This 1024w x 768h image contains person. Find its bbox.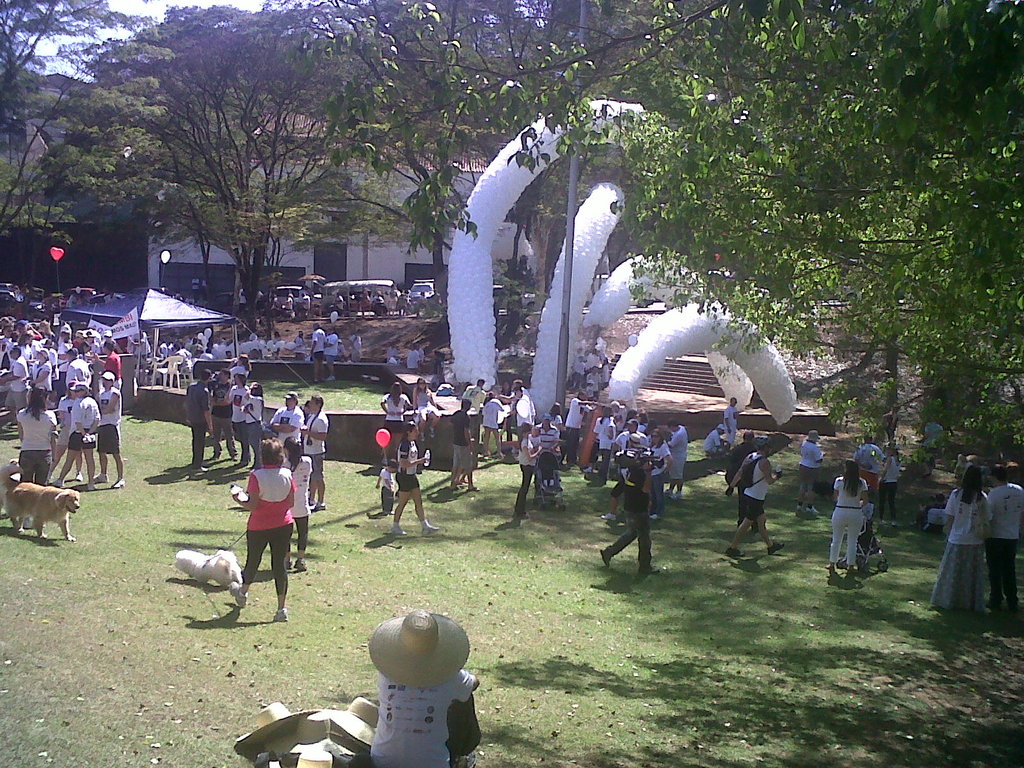
bbox=(744, 451, 777, 550).
